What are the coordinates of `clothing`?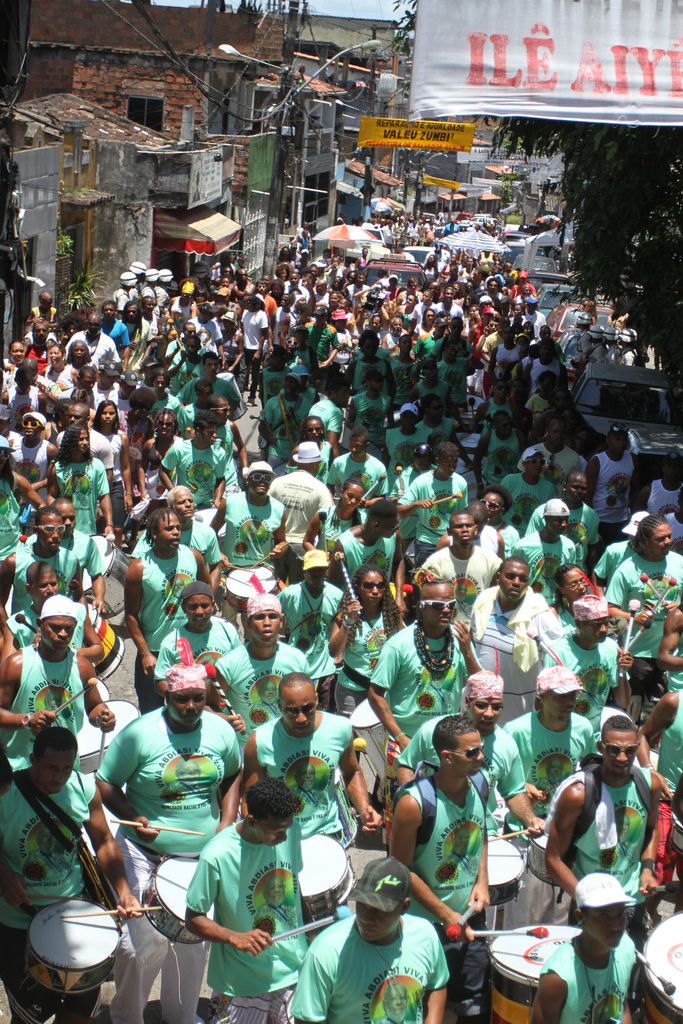
614 547 682 700.
